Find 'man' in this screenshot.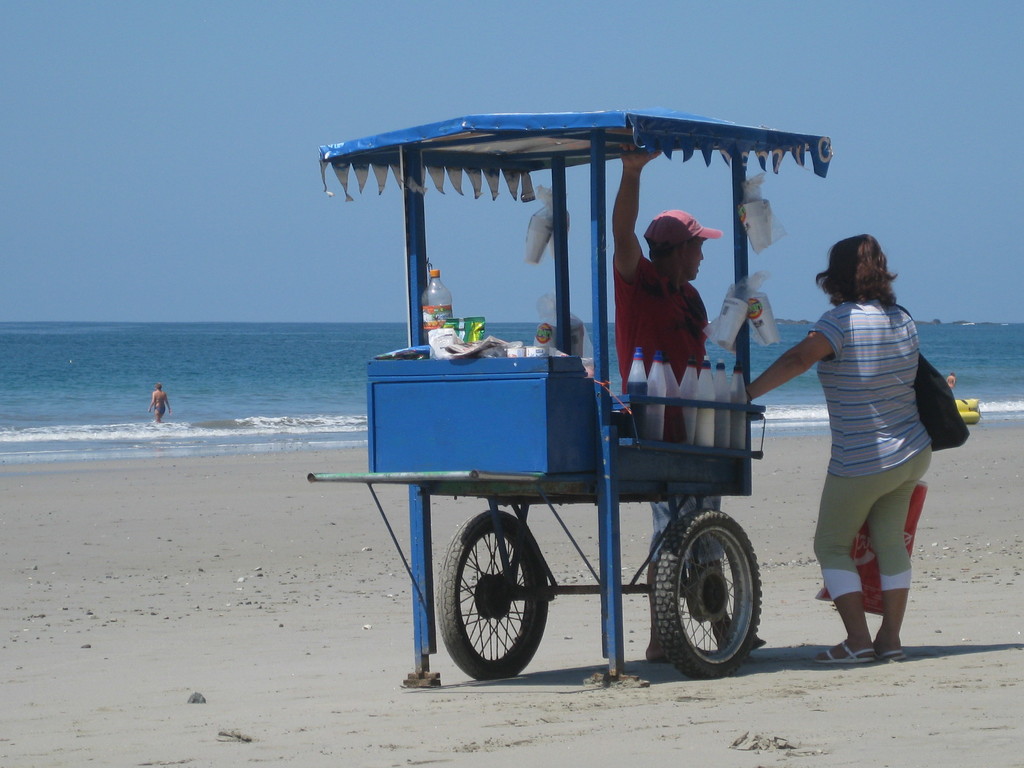
The bounding box for 'man' is [x1=609, y1=140, x2=764, y2=662].
